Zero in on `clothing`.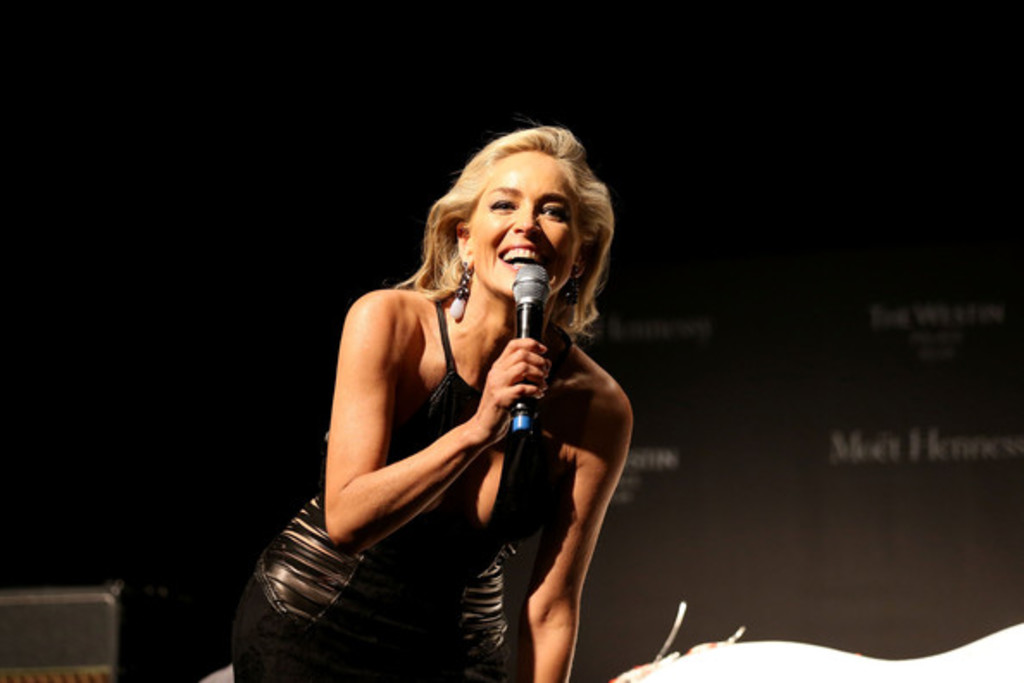
Zeroed in: (left=231, top=297, right=572, bottom=681).
